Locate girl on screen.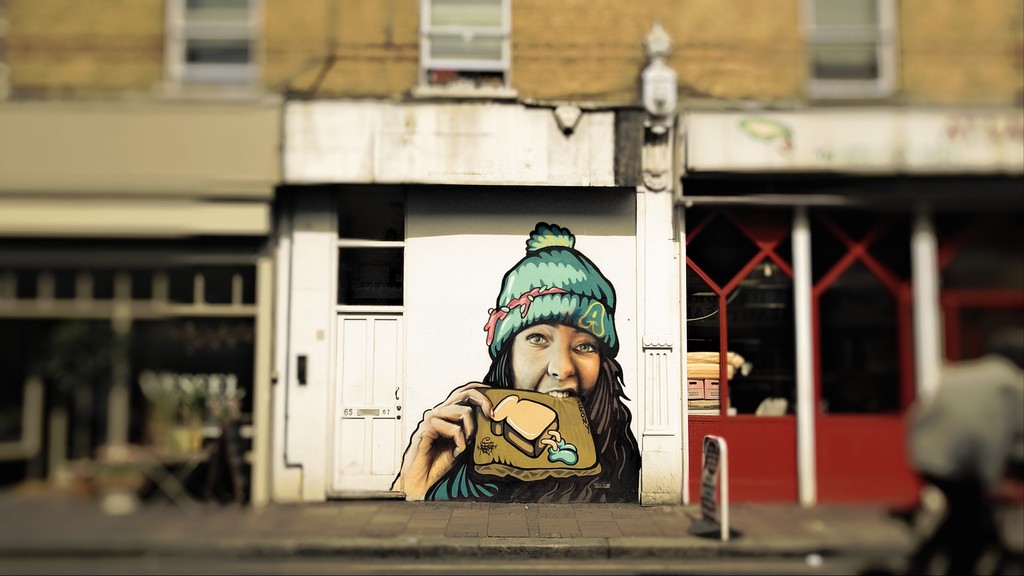
On screen at BBox(388, 222, 640, 500).
